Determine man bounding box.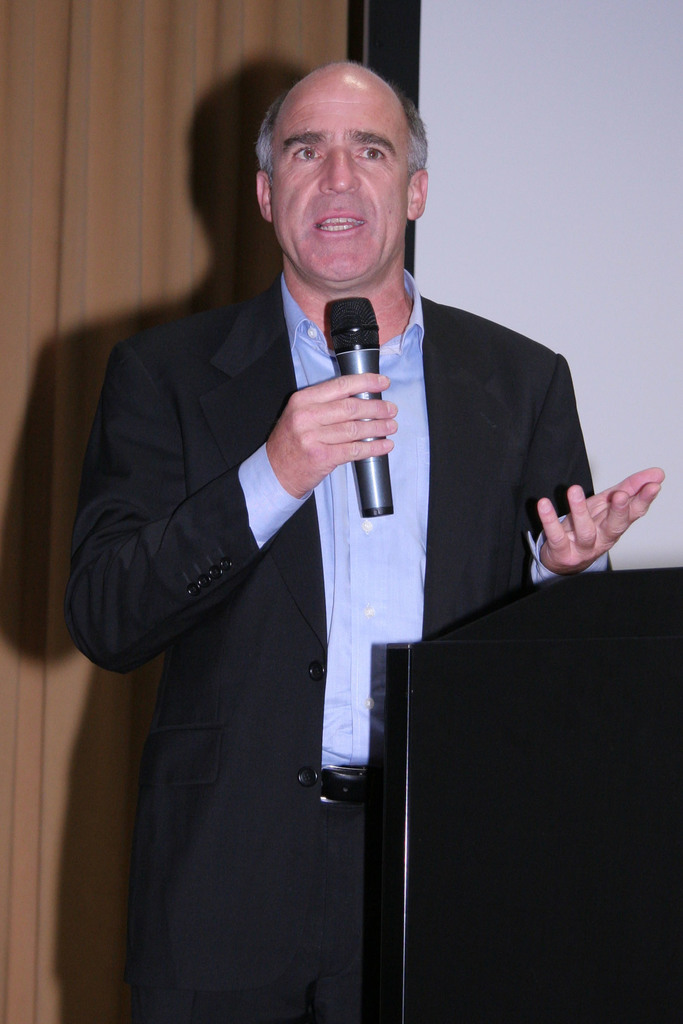
Determined: select_region(76, 65, 632, 1021).
